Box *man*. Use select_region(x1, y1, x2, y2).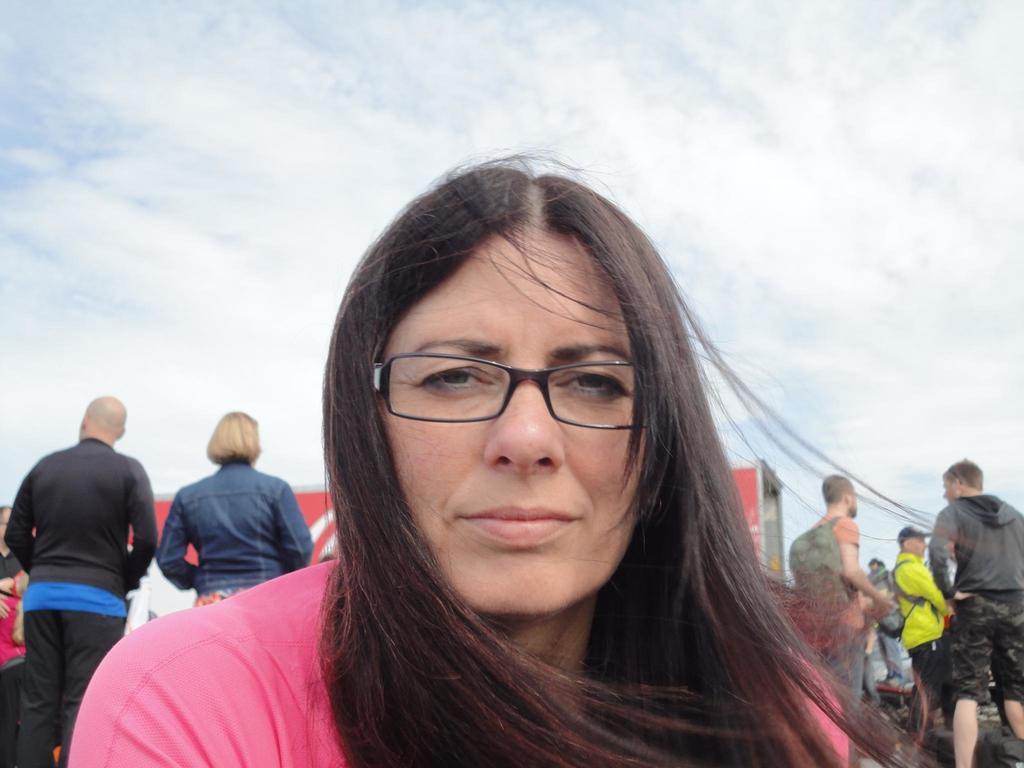
select_region(787, 473, 890, 737).
